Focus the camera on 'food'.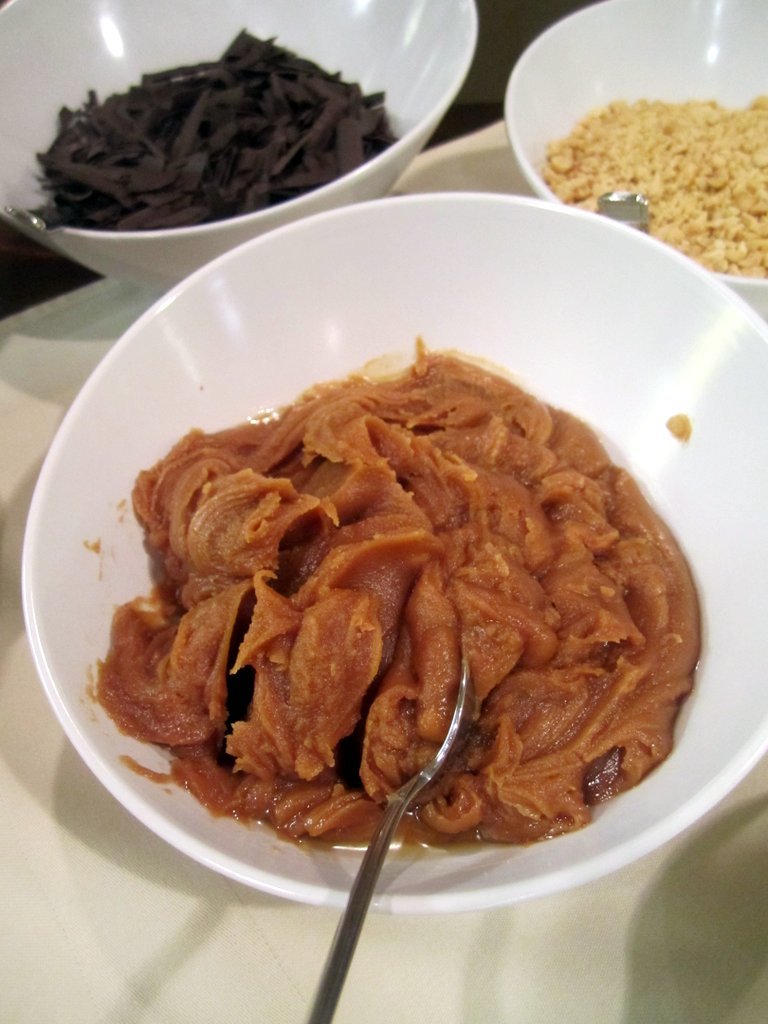
Focus region: region(541, 94, 767, 277).
